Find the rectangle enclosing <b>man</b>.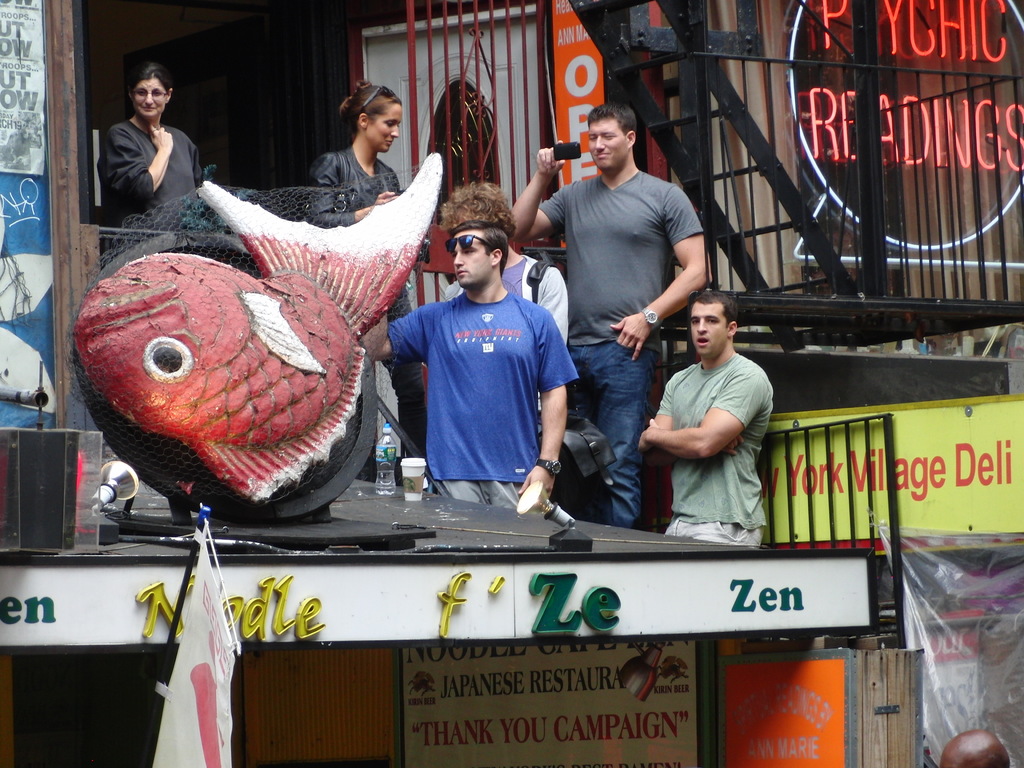
bbox=(431, 180, 574, 428).
